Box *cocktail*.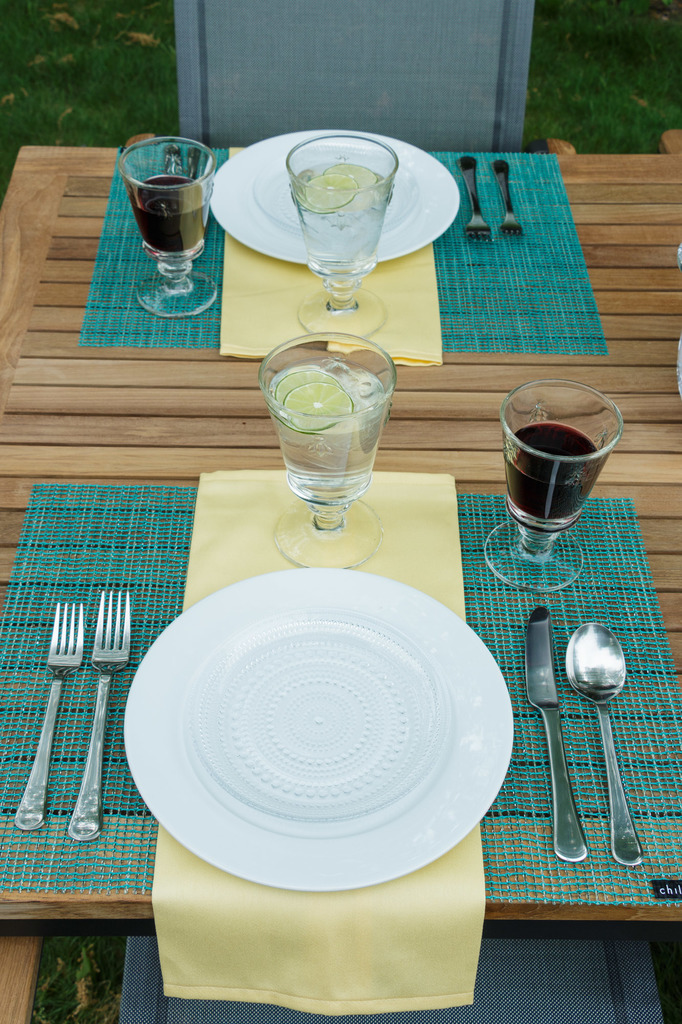
locate(478, 376, 623, 594).
